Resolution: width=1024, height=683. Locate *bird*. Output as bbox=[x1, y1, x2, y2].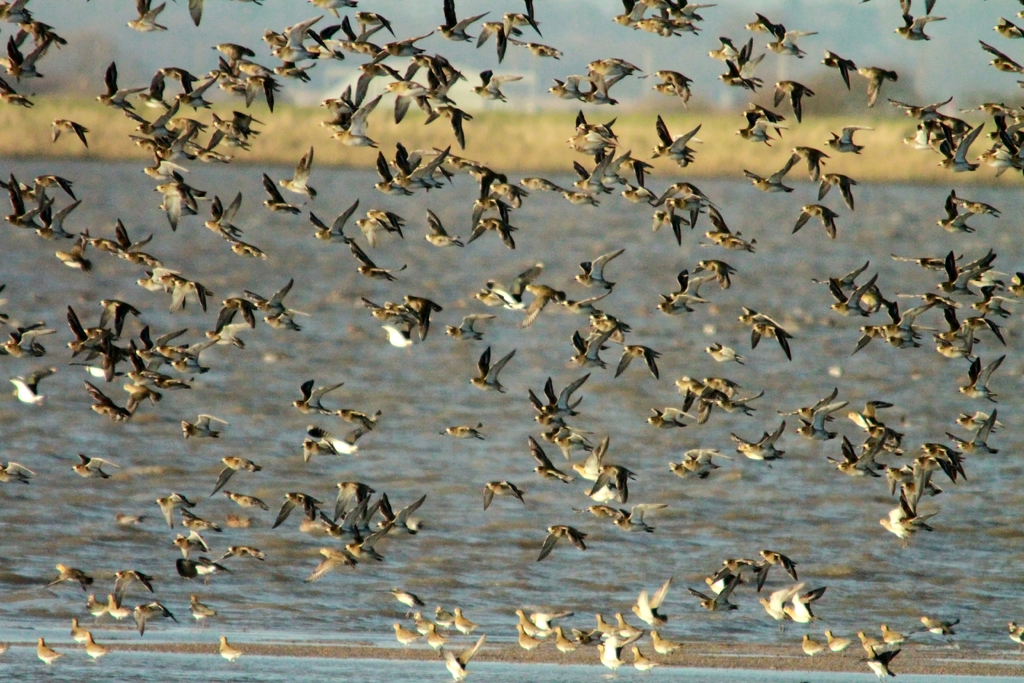
bbox=[349, 26, 438, 58].
